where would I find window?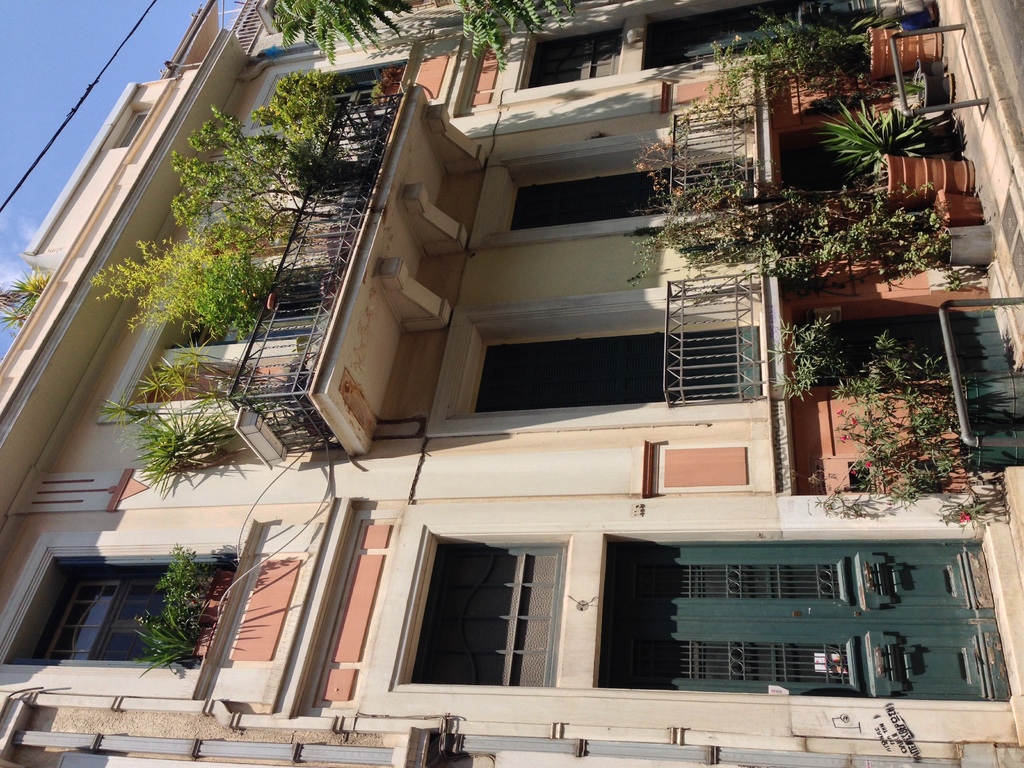
At x1=0, y1=518, x2=266, y2=700.
